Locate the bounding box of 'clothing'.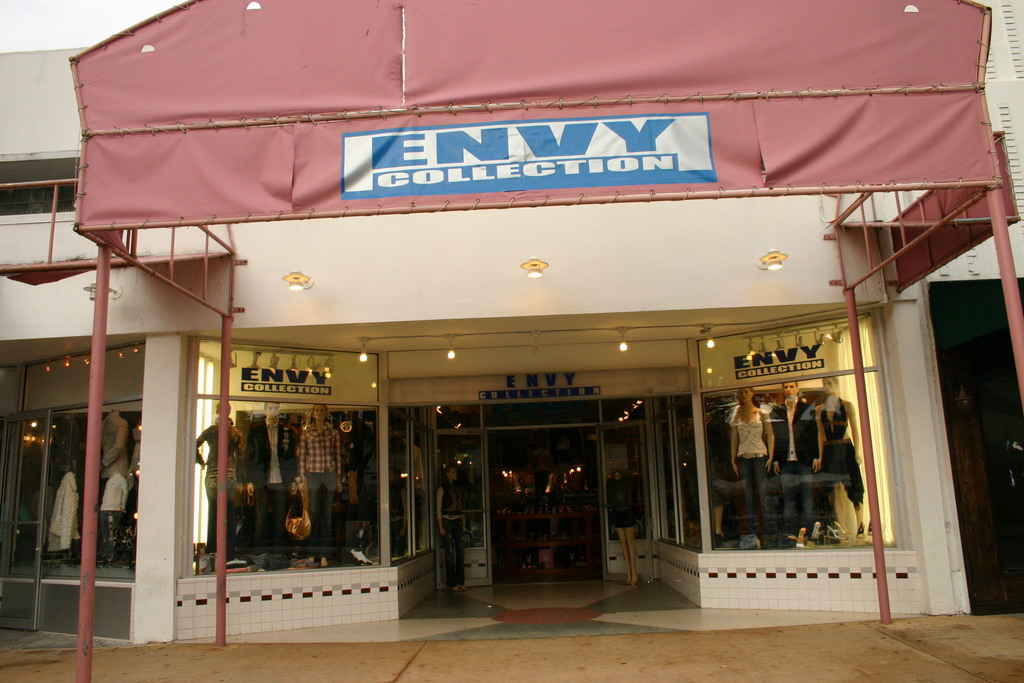
Bounding box: left=810, top=398, right=862, bottom=543.
